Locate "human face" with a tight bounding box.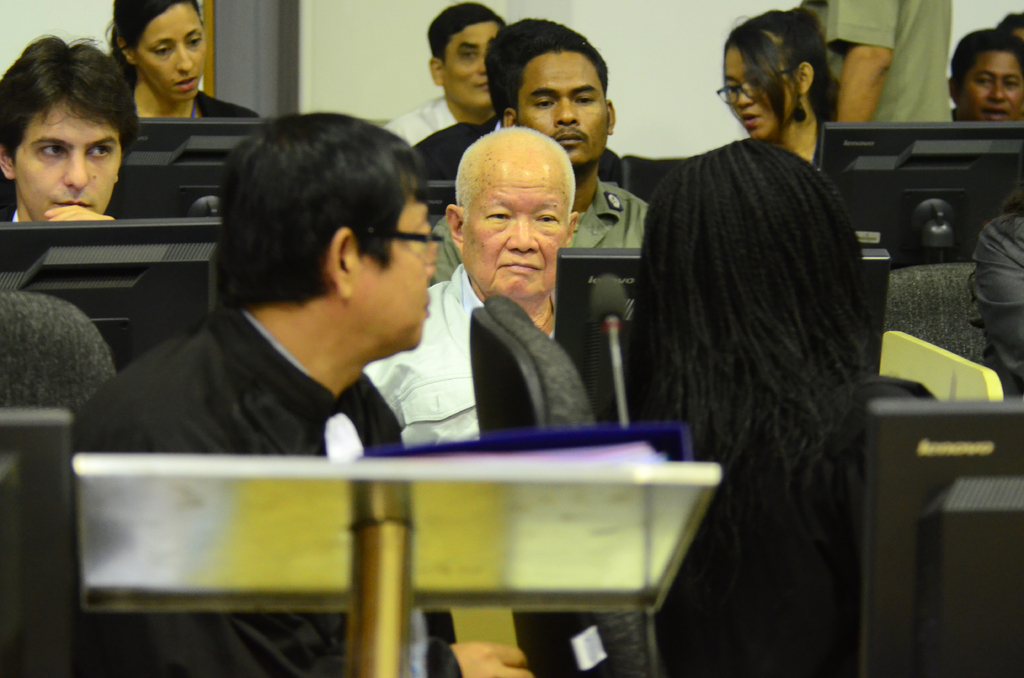
<region>960, 50, 1023, 122</region>.
